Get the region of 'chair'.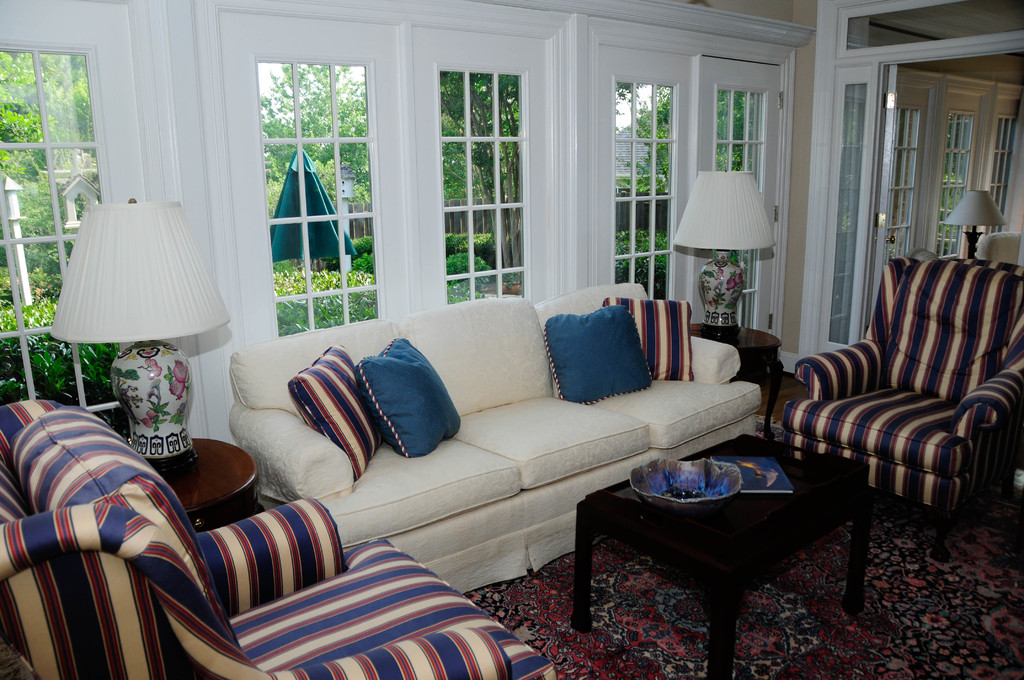
(left=769, top=250, right=1013, bottom=583).
